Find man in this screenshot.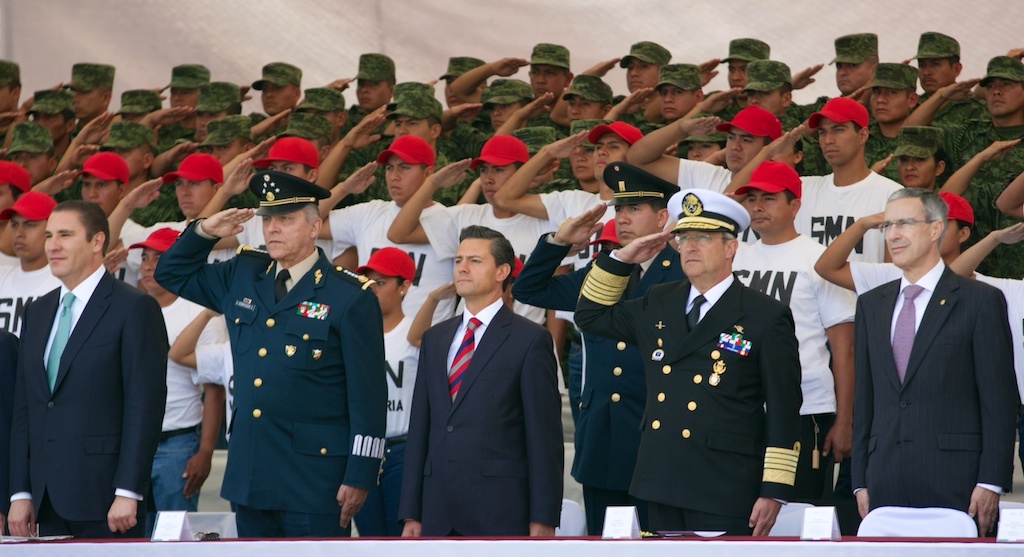
The bounding box for man is BBox(787, 33, 880, 109).
